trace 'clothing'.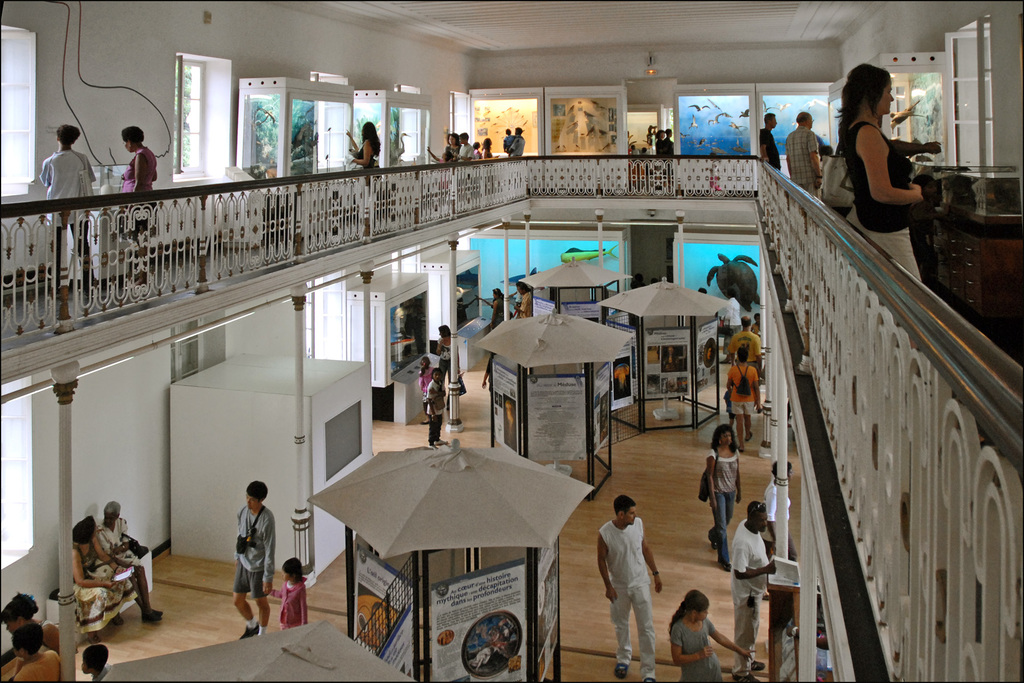
Traced to (726, 365, 758, 414).
